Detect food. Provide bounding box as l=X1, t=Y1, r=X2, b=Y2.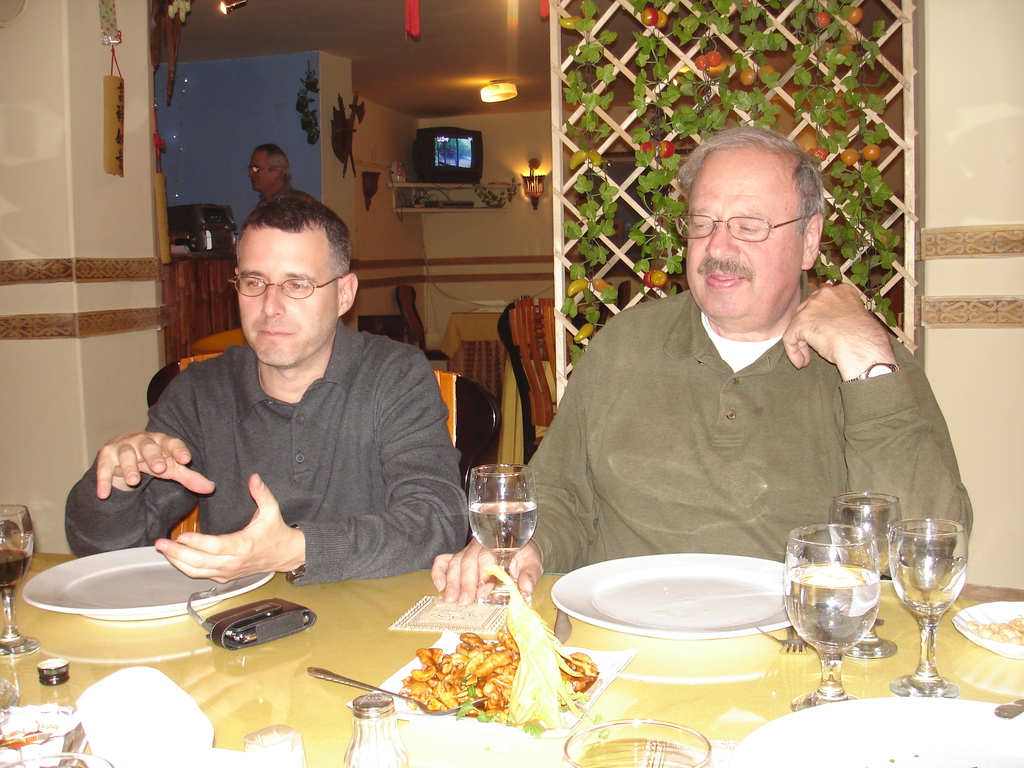
l=964, t=614, r=1023, b=648.
